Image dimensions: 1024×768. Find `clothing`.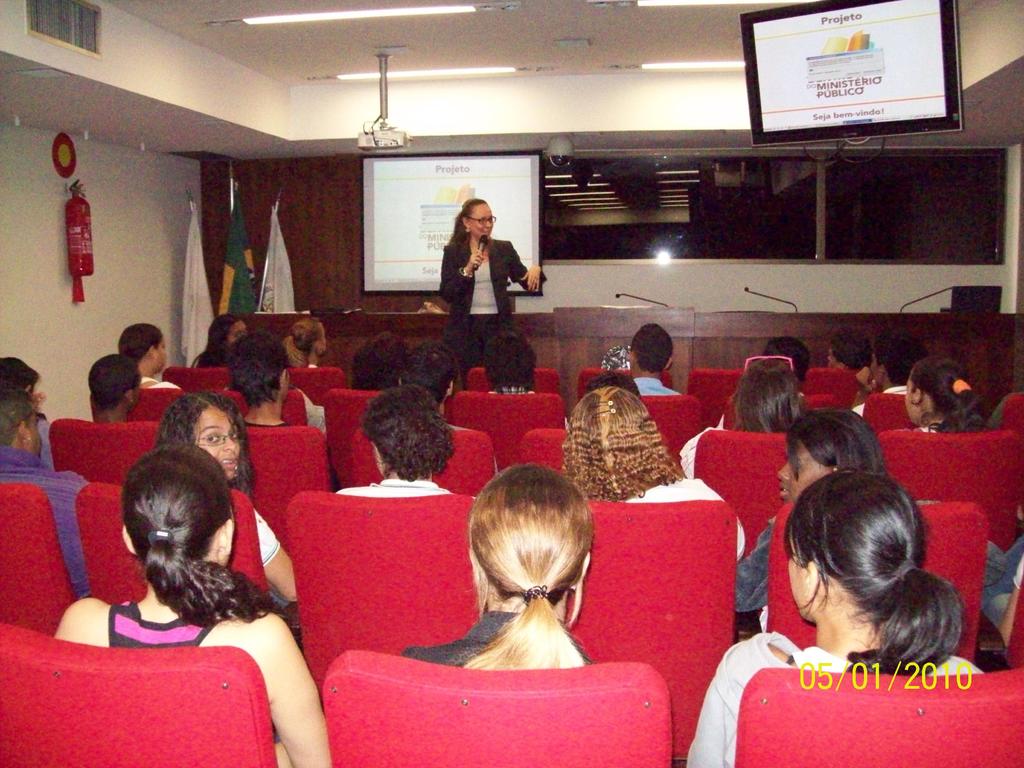
[left=401, top=609, right=589, bottom=667].
